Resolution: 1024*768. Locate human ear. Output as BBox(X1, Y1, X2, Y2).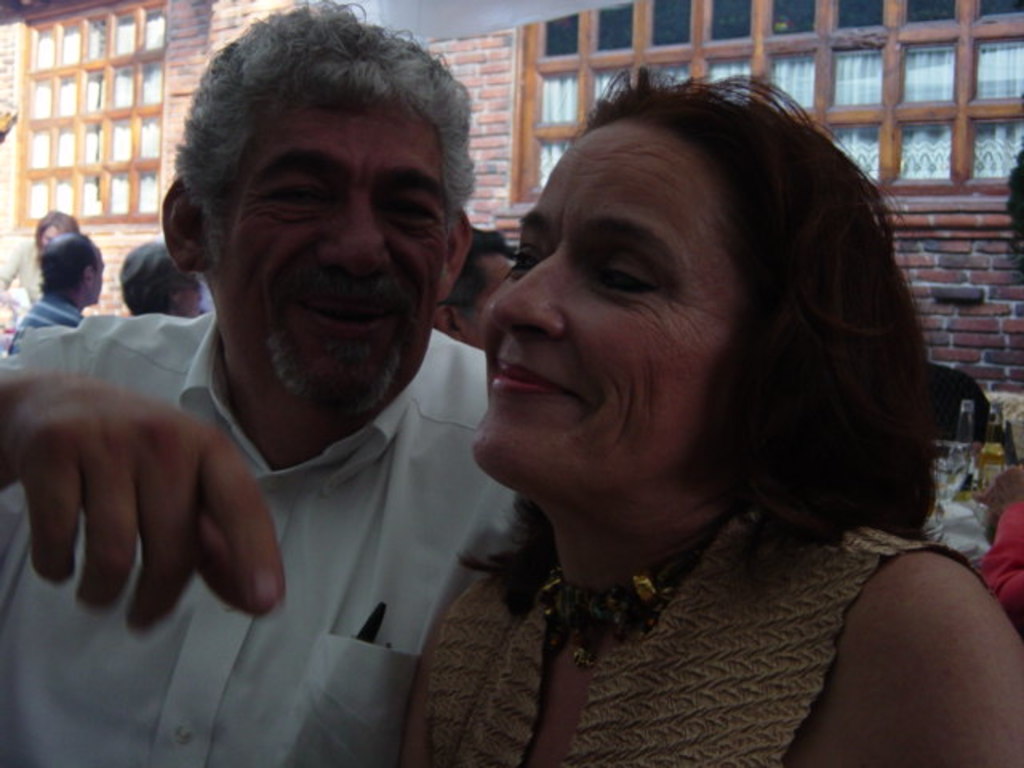
BBox(160, 178, 206, 269).
